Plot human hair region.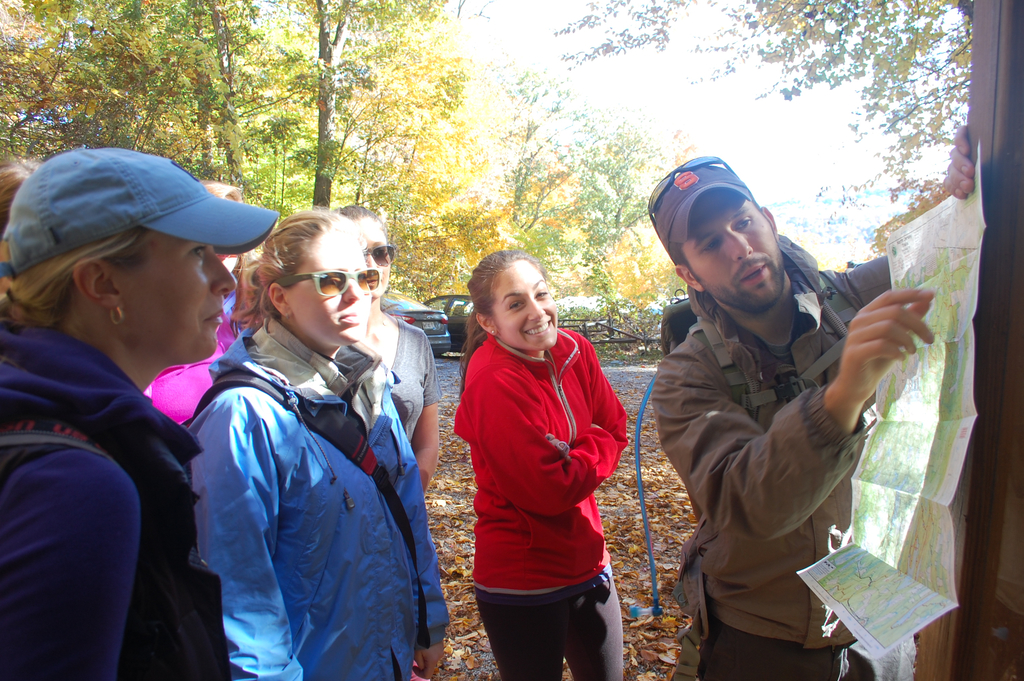
Plotted at Rect(231, 204, 347, 335).
